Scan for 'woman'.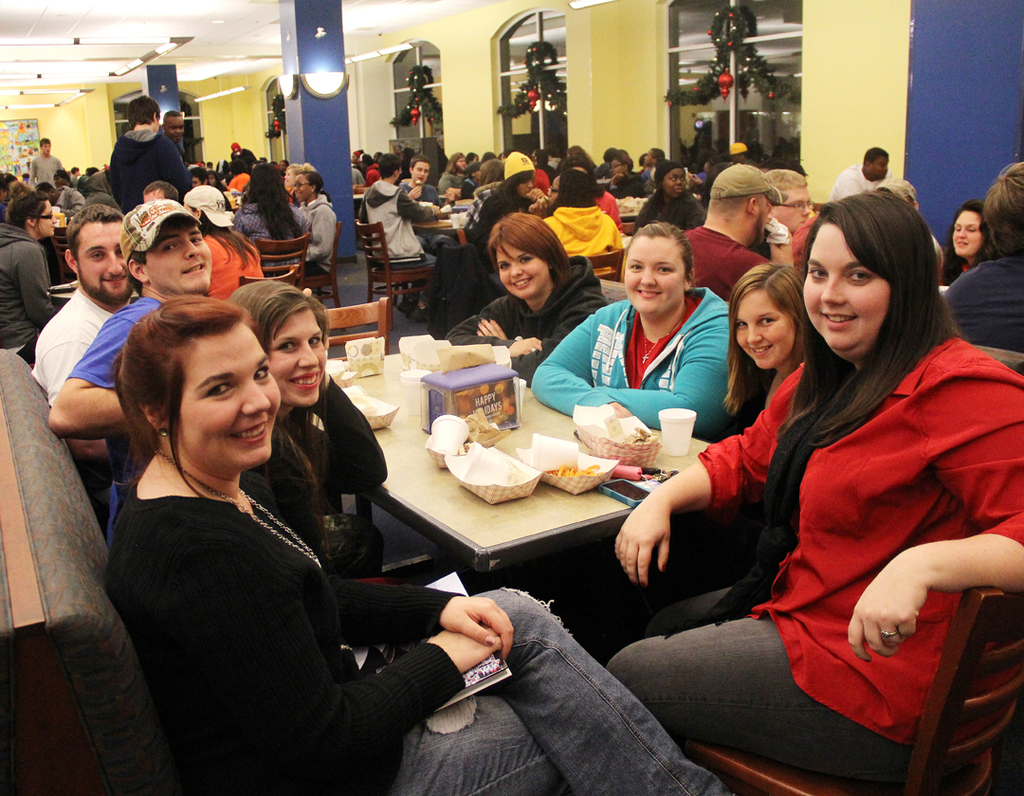
Scan result: 54, 169, 80, 214.
